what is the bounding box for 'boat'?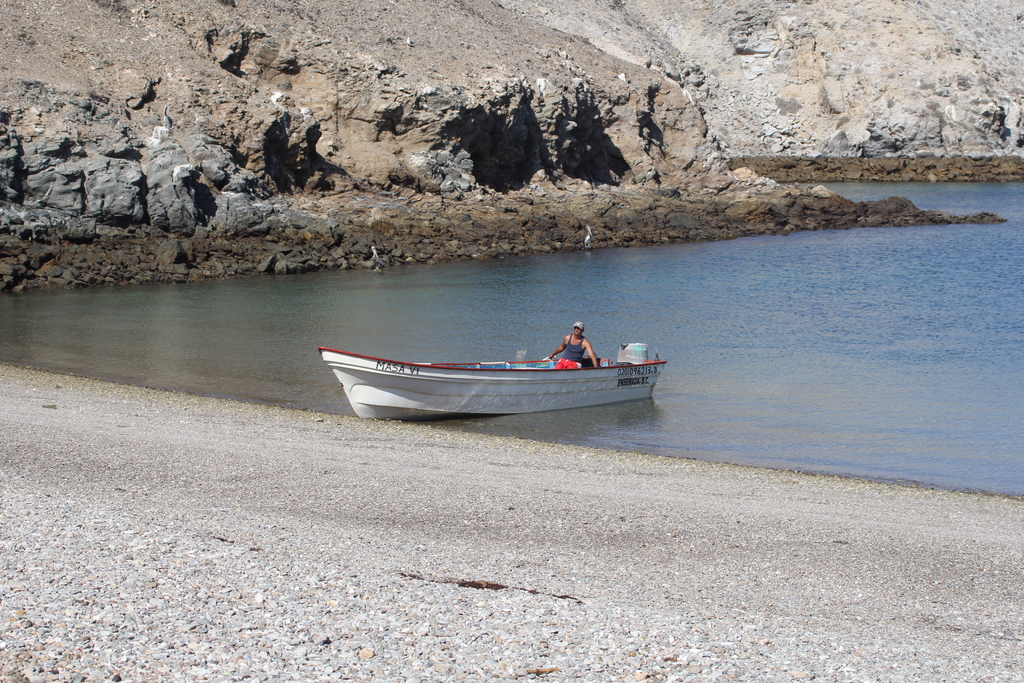
Rect(323, 325, 687, 429).
